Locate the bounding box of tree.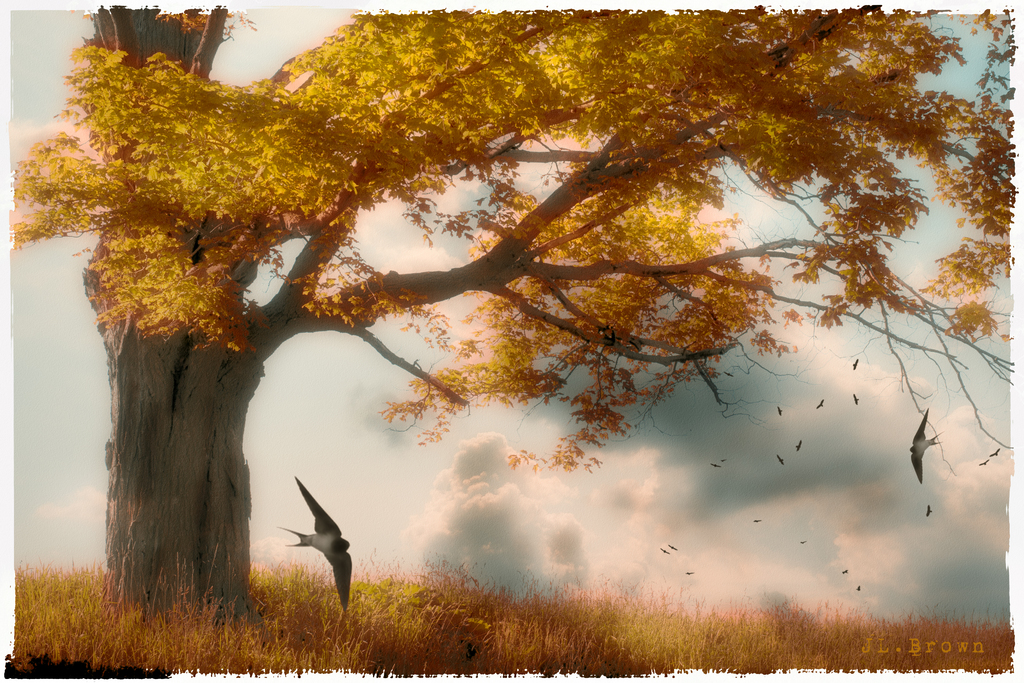
Bounding box: BBox(6, 10, 1017, 630).
